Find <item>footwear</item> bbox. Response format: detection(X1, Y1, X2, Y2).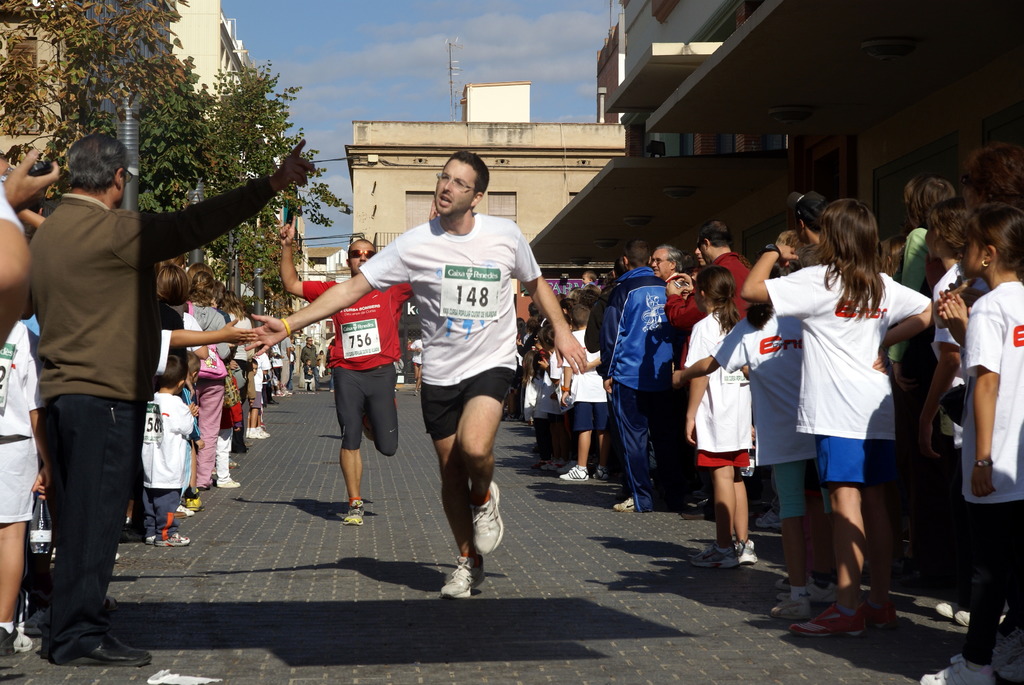
detection(691, 552, 737, 570).
